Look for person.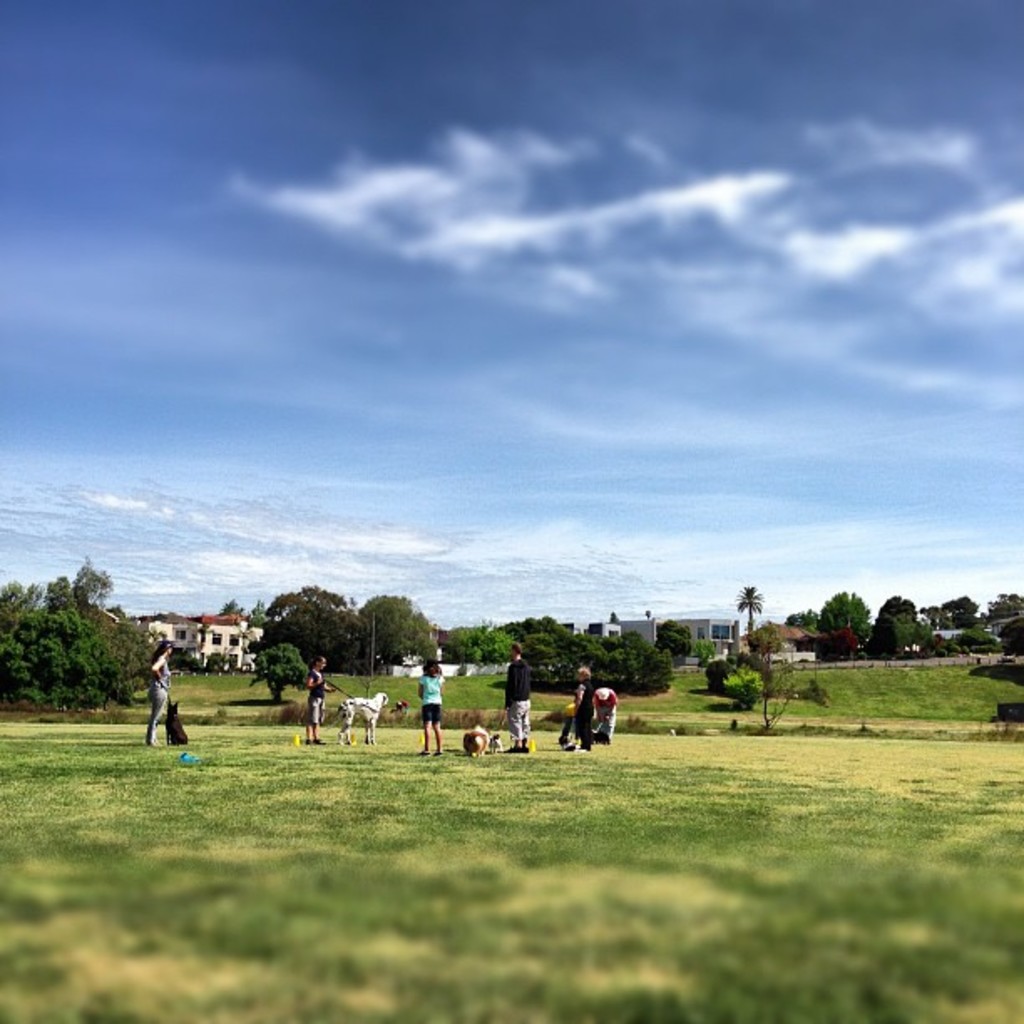
Found: (592, 686, 617, 746).
